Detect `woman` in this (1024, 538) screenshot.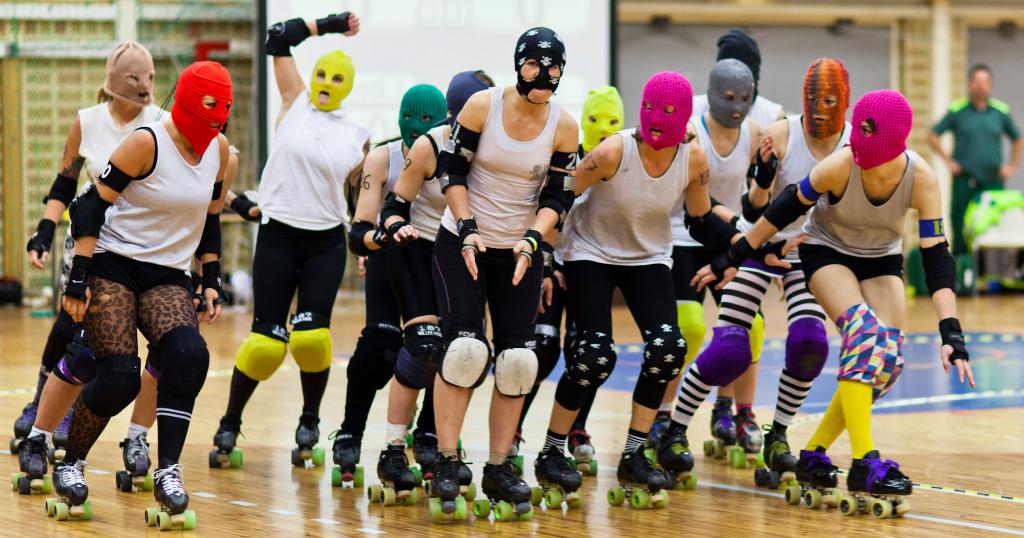
Detection: x1=429, y1=18, x2=579, y2=494.
